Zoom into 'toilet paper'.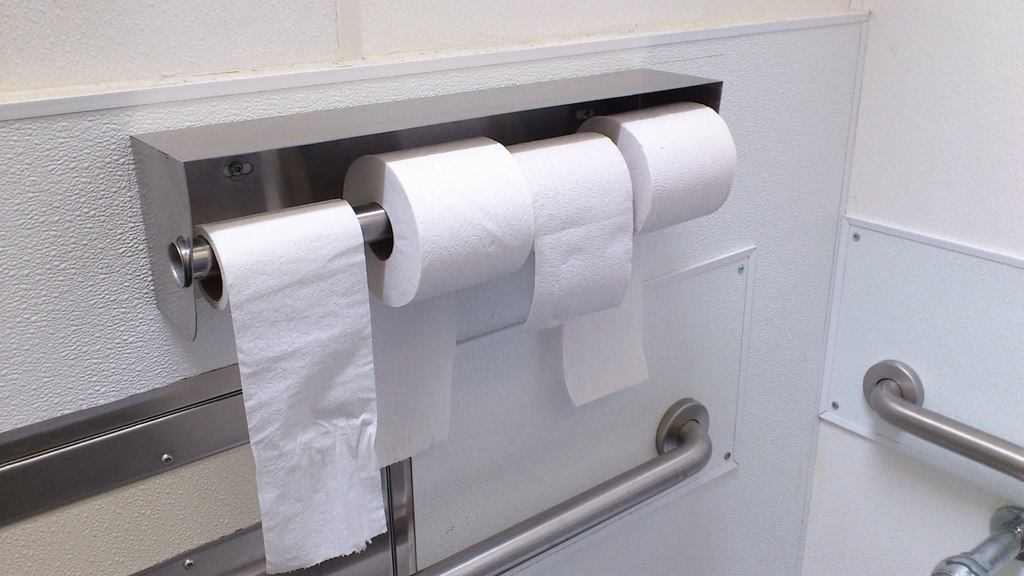
Zoom target: region(339, 141, 531, 465).
